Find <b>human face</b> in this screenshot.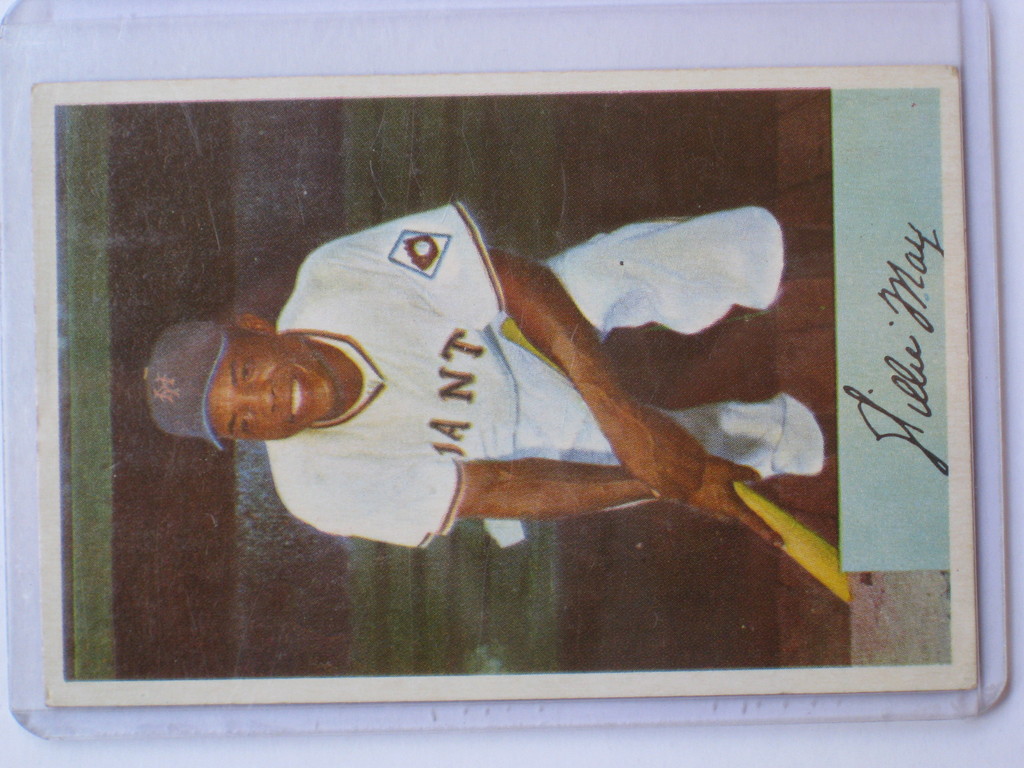
The bounding box for <b>human face</b> is (209, 332, 339, 440).
